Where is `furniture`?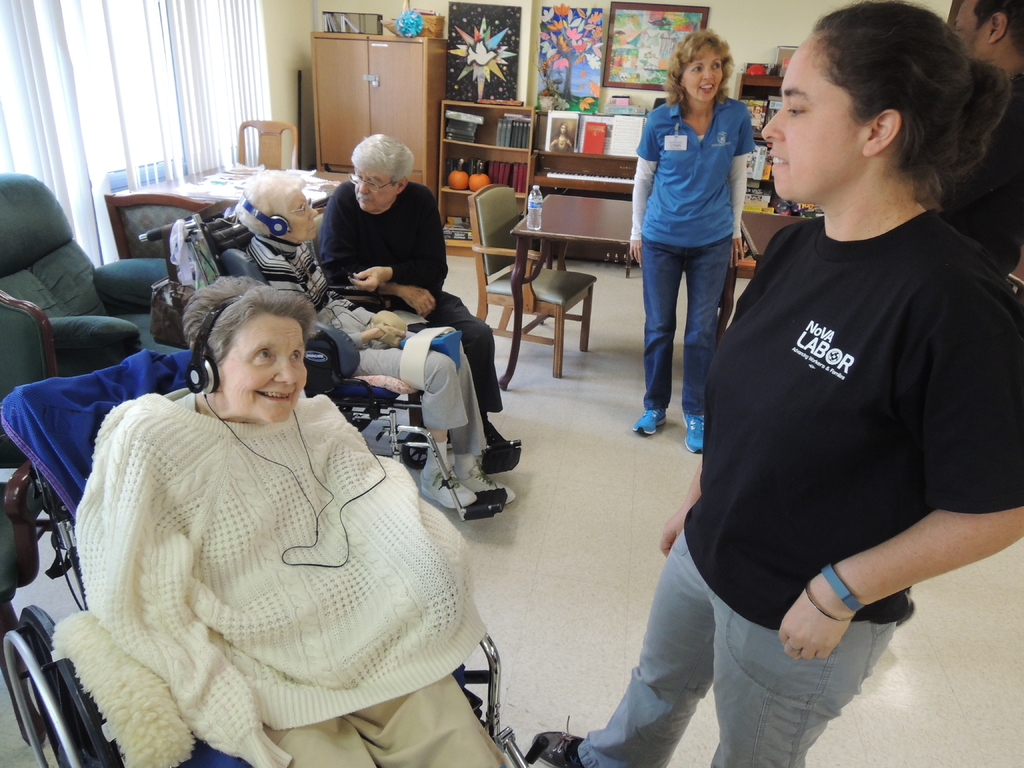
region(0, 170, 175, 468).
